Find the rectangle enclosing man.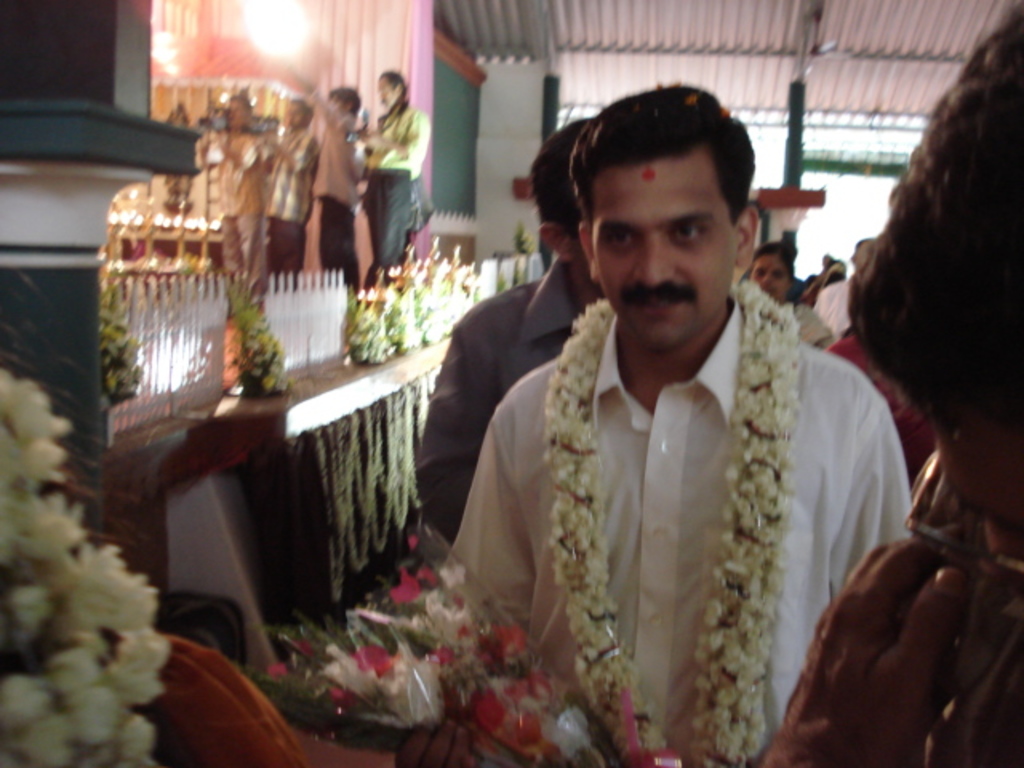
Rect(808, 234, 875, 341).
